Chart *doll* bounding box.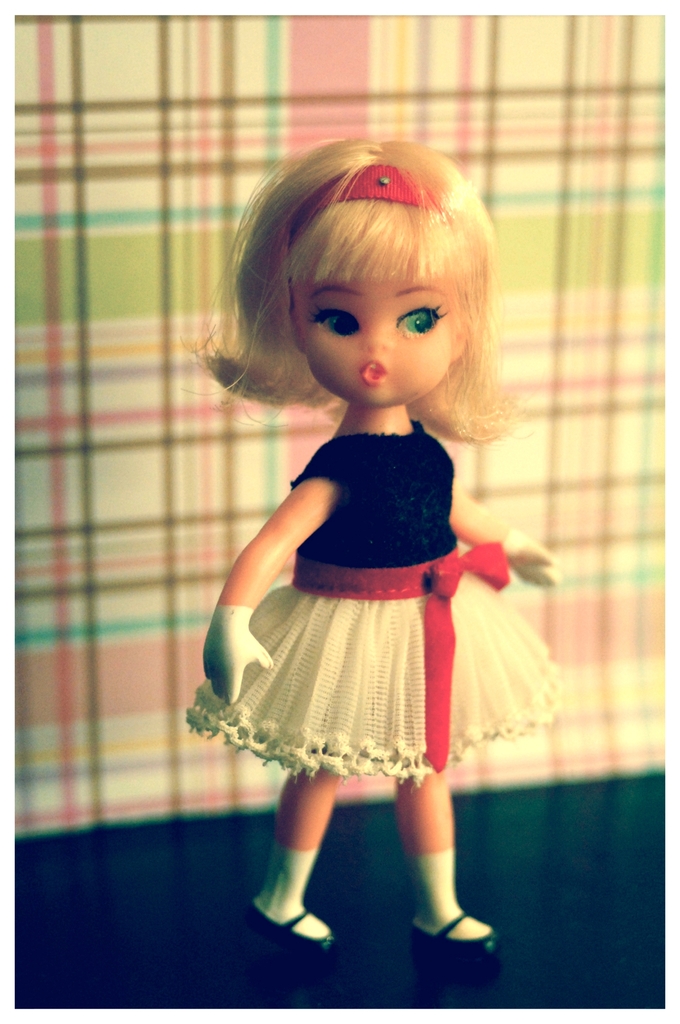
Charted: BBox(166, 141, 570, 956).
